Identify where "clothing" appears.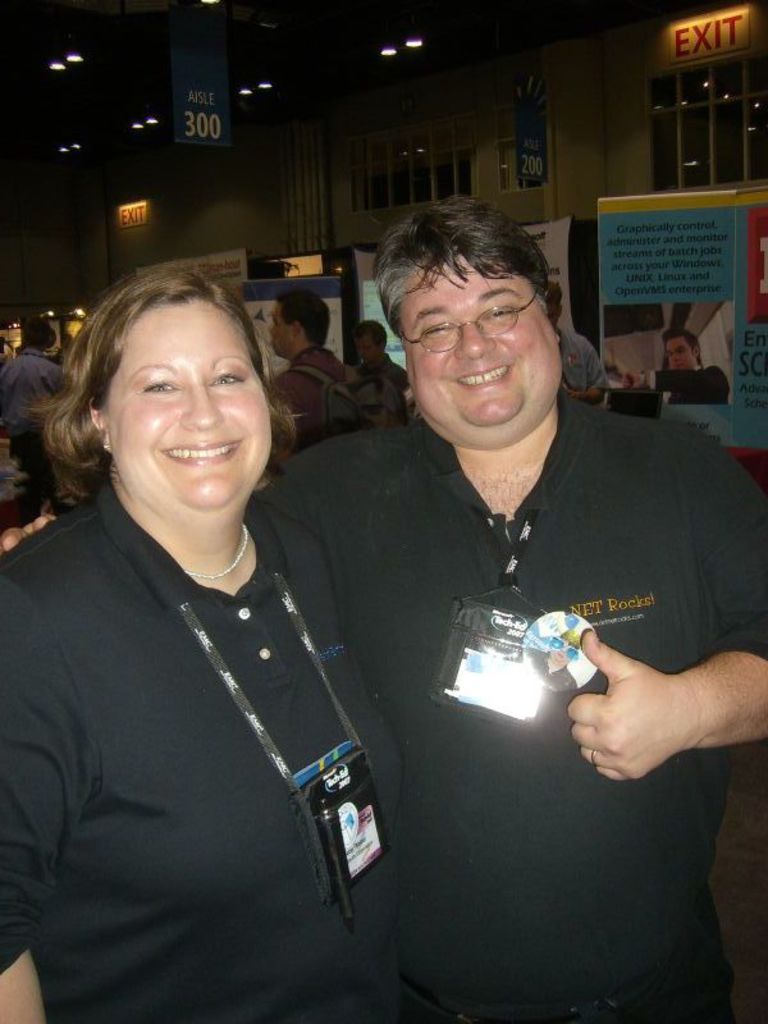
Appears at [0, 346, 69, 461].
